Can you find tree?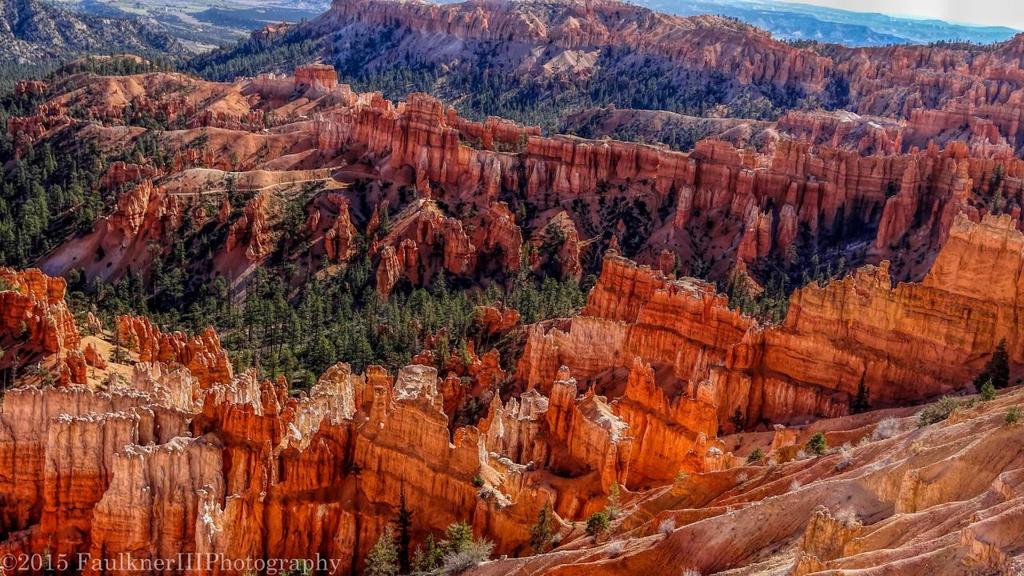
Yes, bounding box: 815/209/826/250.
